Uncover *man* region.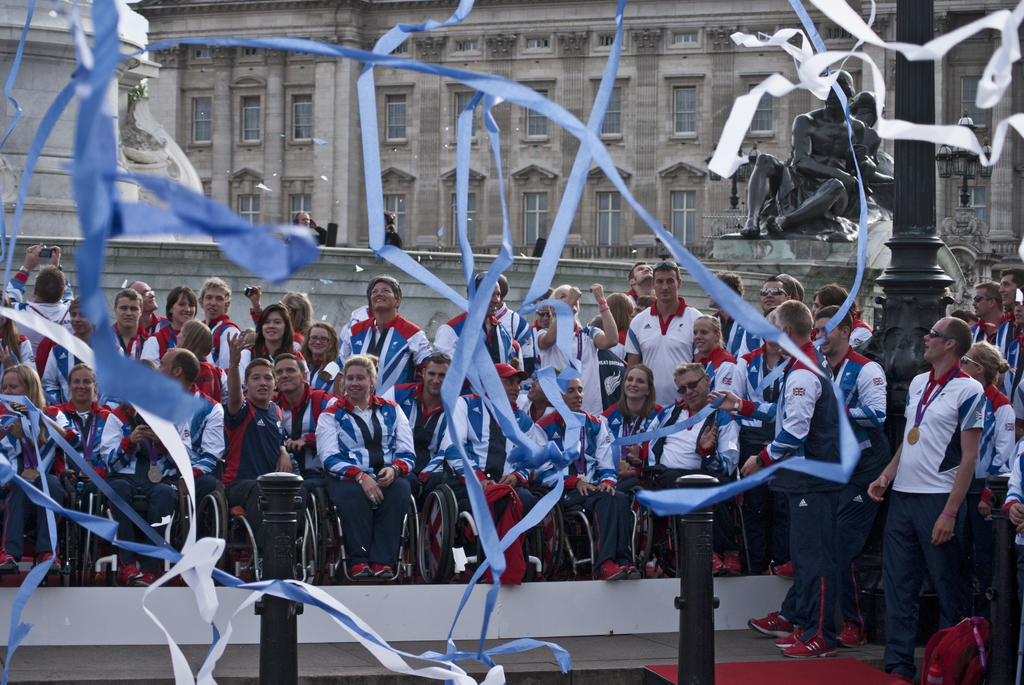
Uncovered: <bbox>755, 273, 806, 338</bbox>.
